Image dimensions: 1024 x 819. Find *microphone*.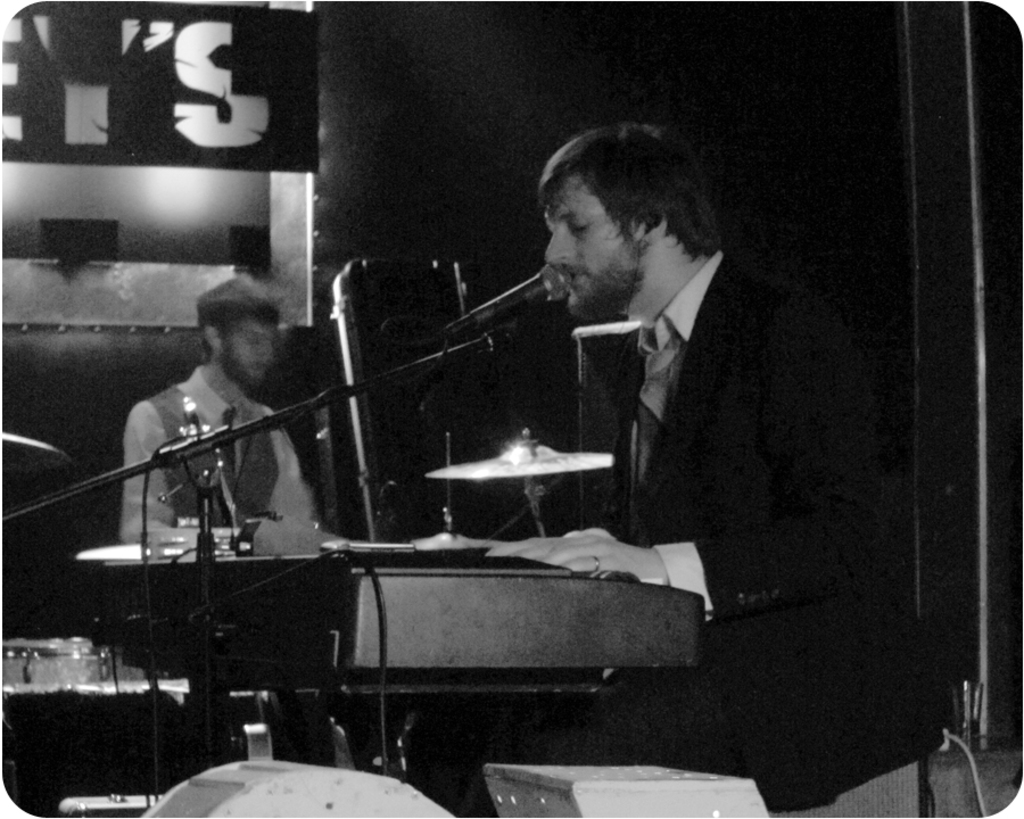
432 267 575 346.
